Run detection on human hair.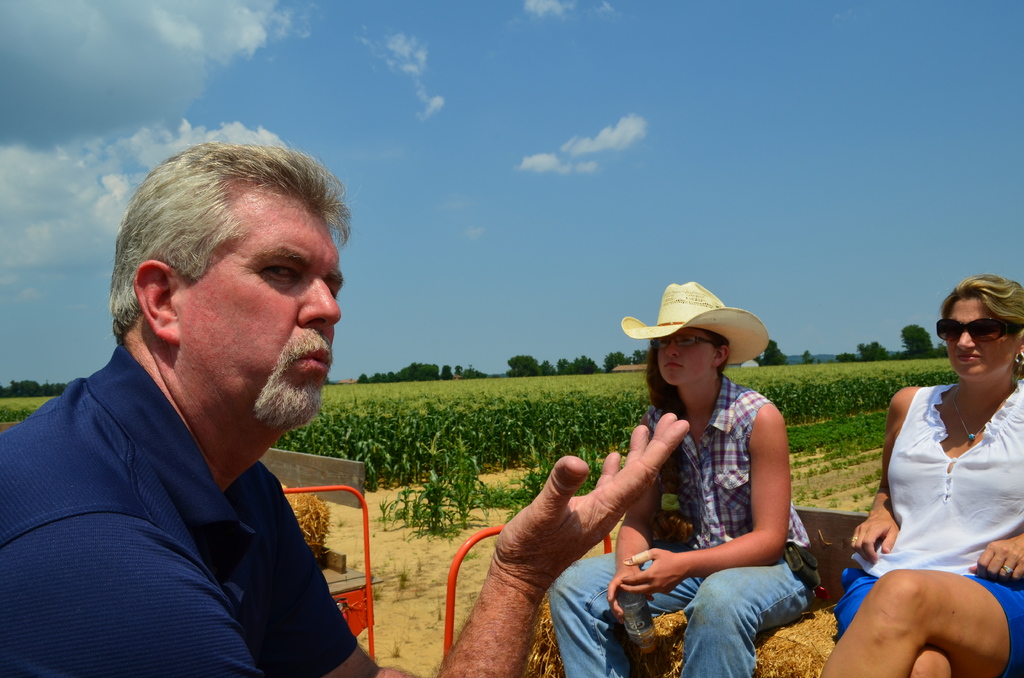
Result: region(644, 329, 732, 415).
